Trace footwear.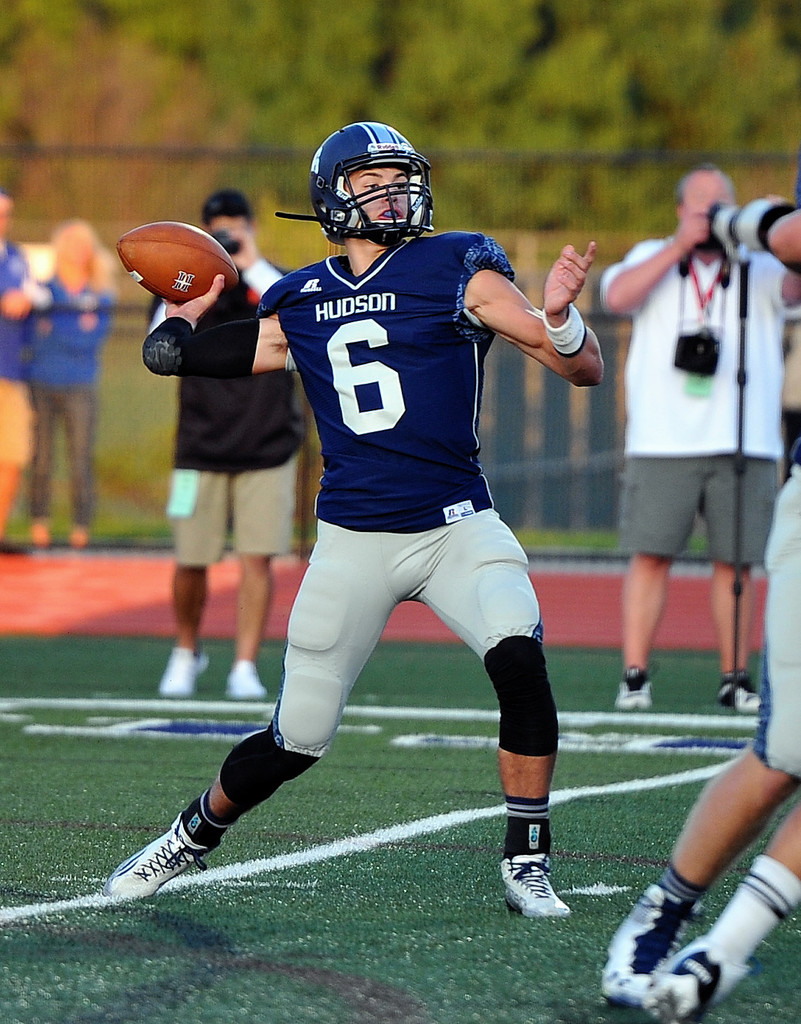
Traced to 643, 936, 743, 1023.
